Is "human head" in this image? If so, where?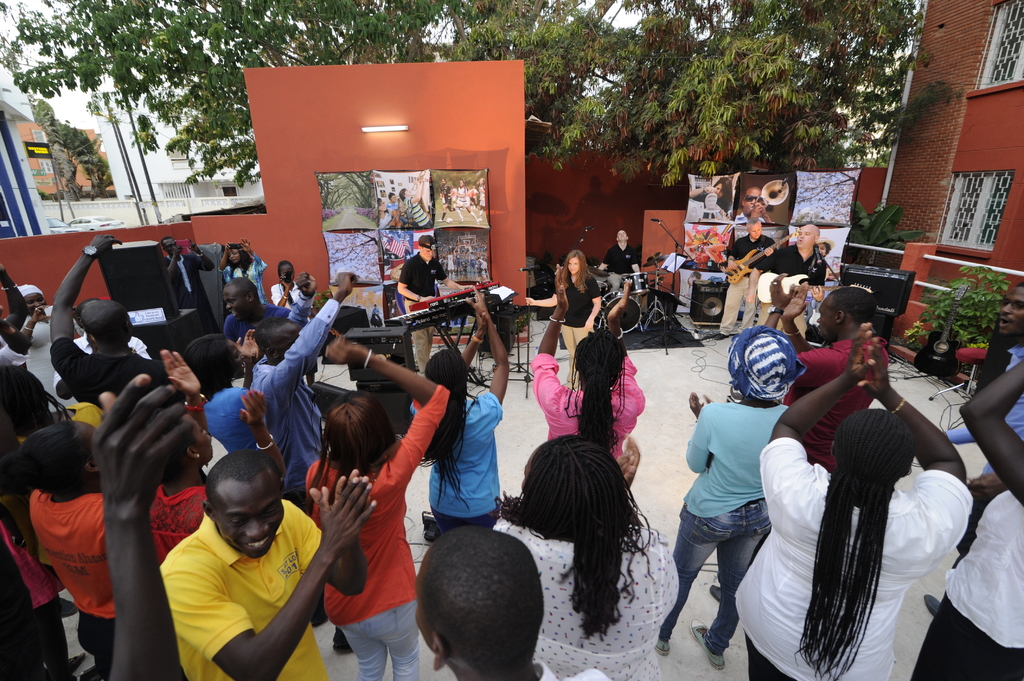
Yes, at <region>796, 225, 822, 250</region>.
